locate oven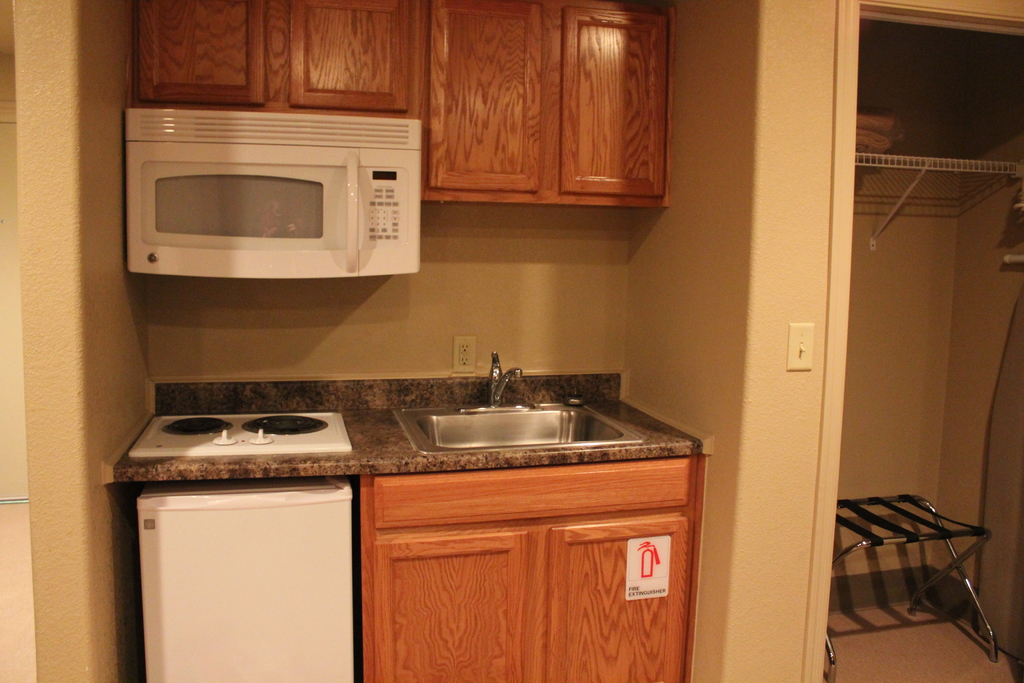
<region>122, 108, 417, 280</region>
